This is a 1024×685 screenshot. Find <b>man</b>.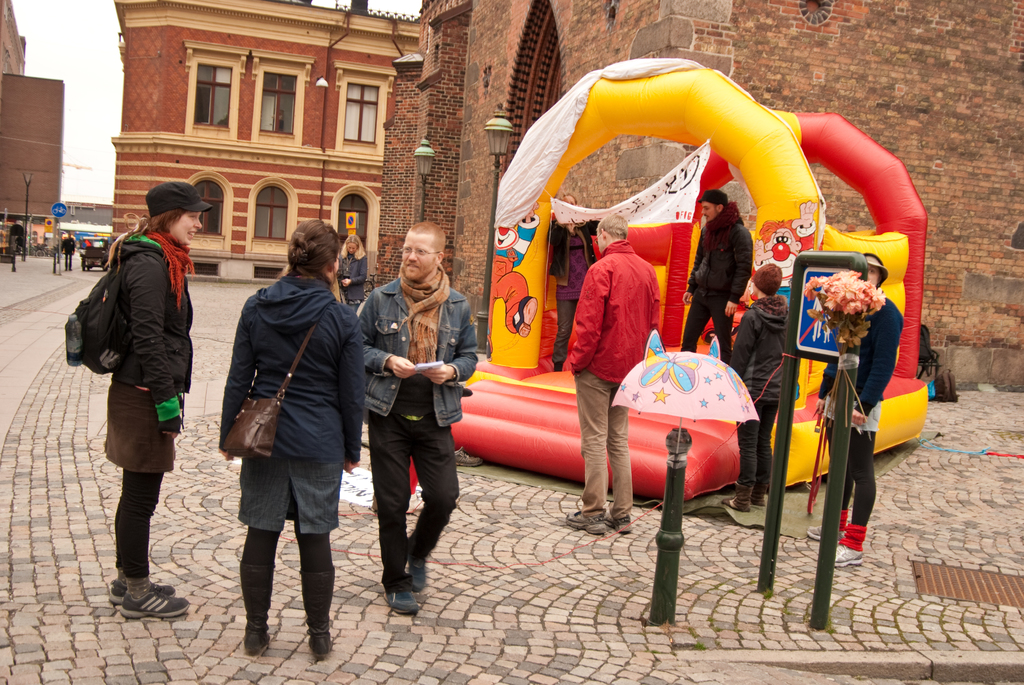
Bounding box: {"x1": 554, "y1": 209, "x2": 669, "y2": 533}.
